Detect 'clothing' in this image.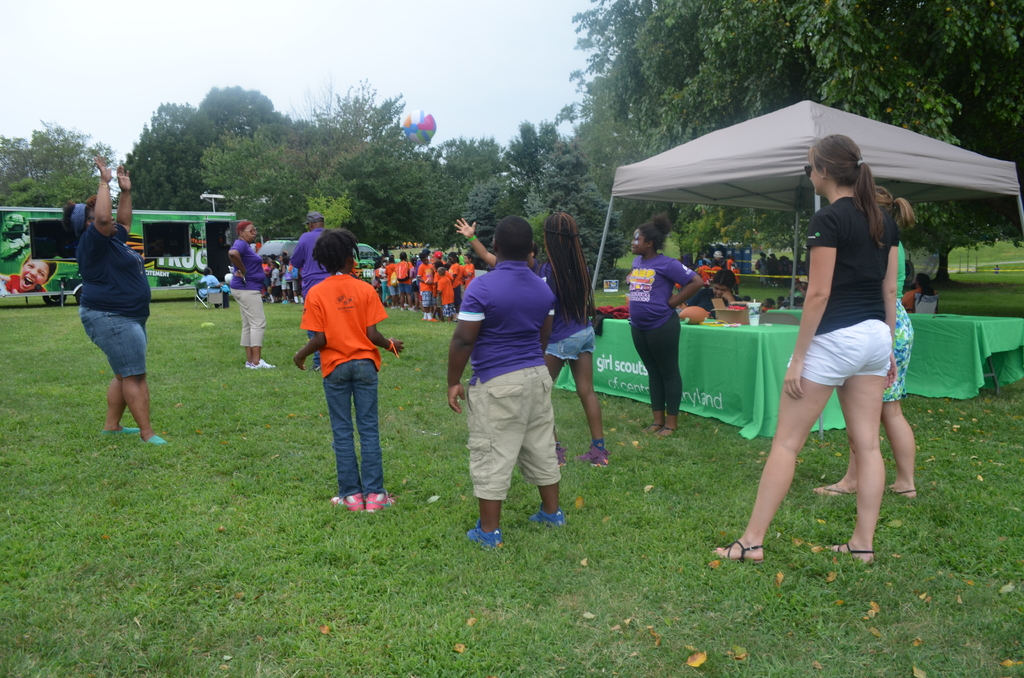
Detection: (302, 271, 386, 496).
